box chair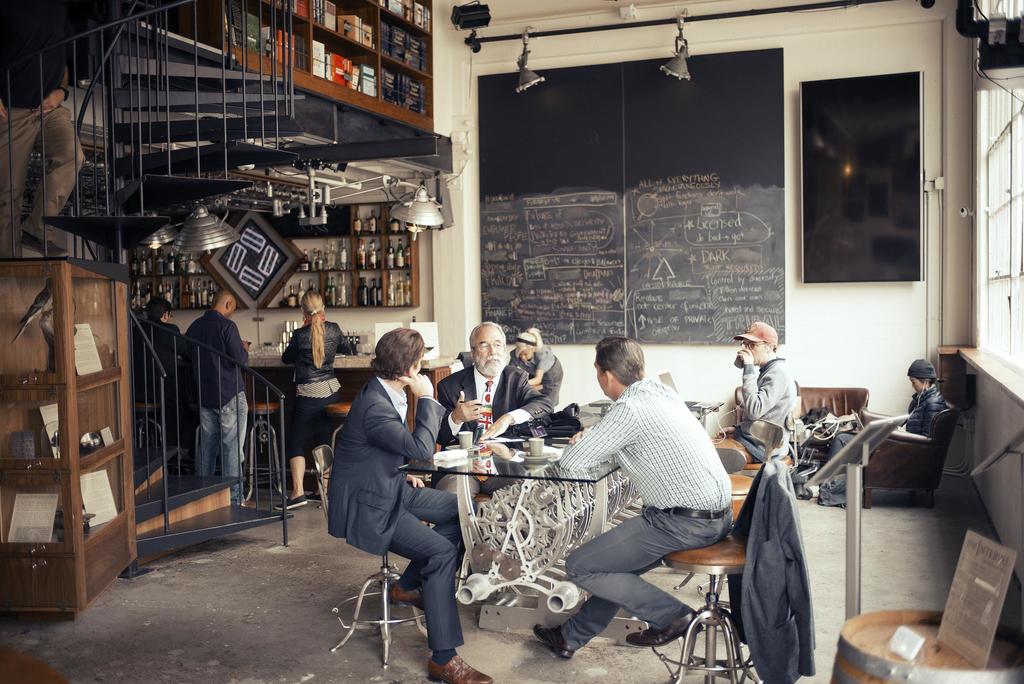
box=[859, 405, 956, 516]
